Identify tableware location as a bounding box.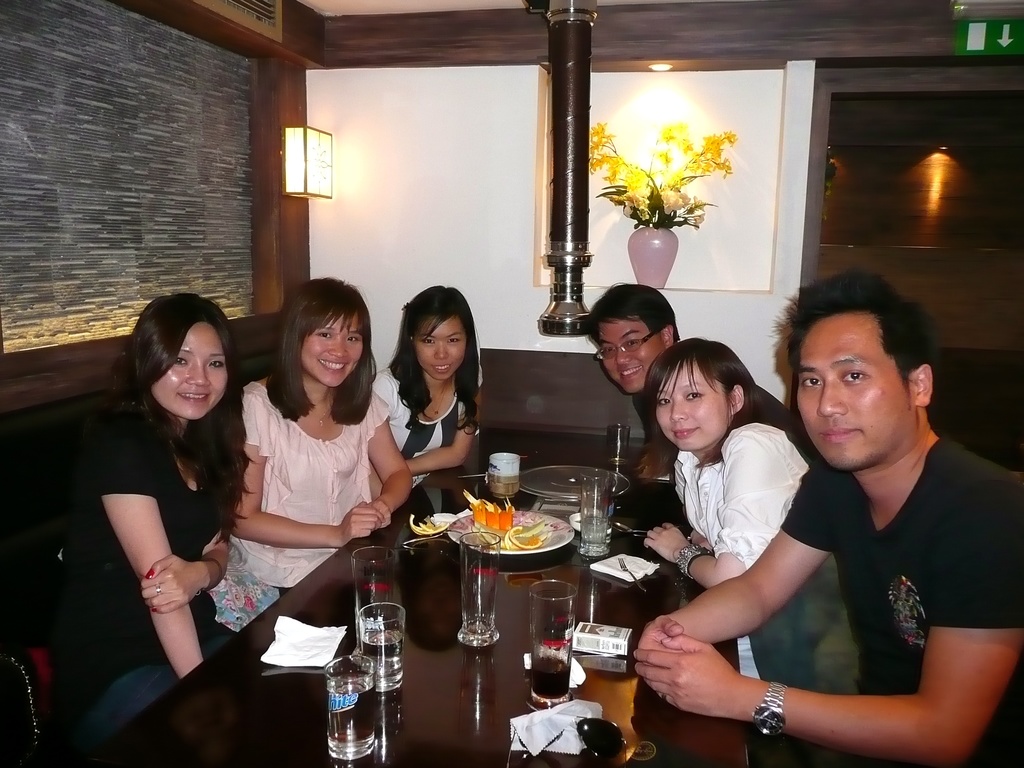
box(520, 466, 632, 499).
